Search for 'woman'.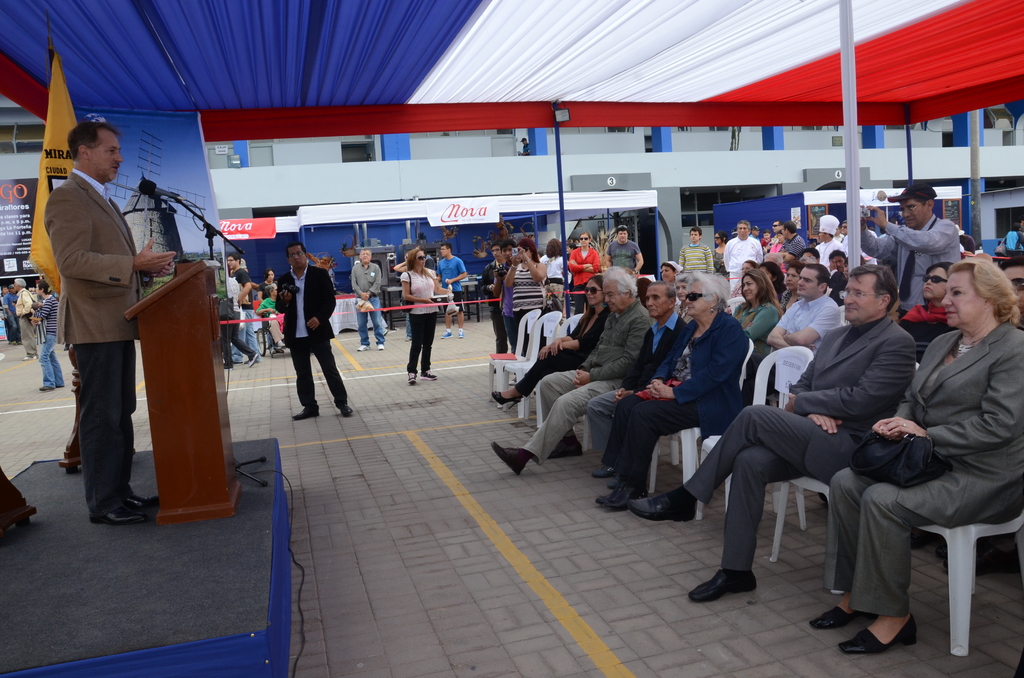
Found at box=[778, 260, 804, 314].
